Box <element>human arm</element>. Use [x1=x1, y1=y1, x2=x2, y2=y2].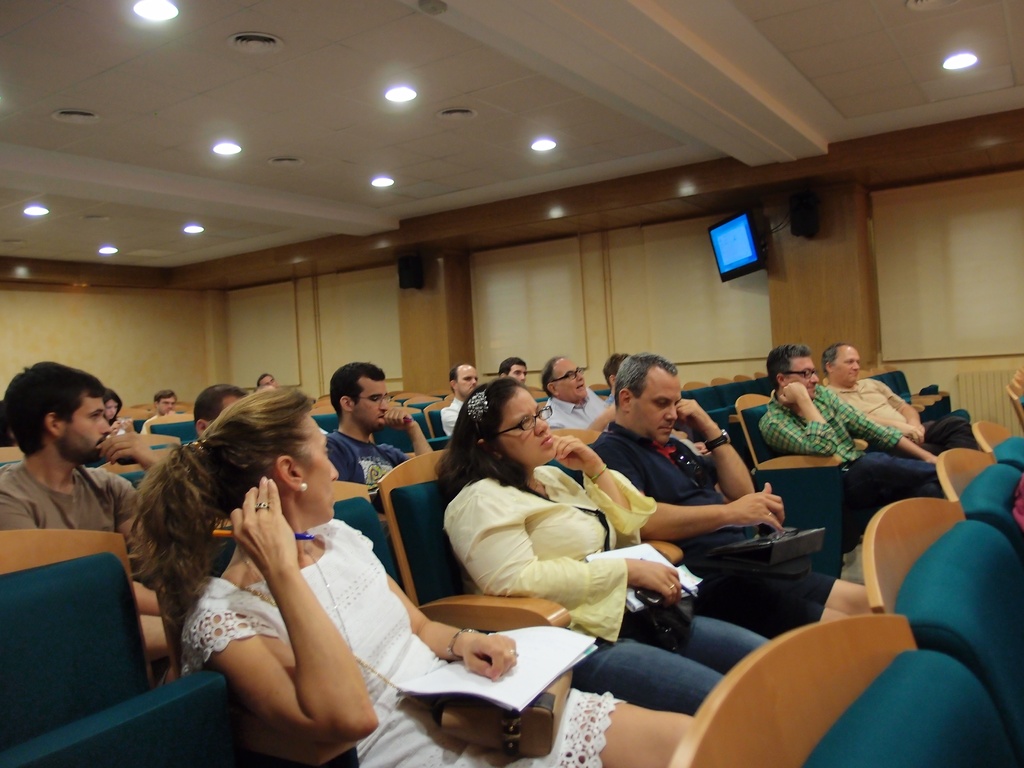
[x1=829, y1=388, x2=925, y2=442].
